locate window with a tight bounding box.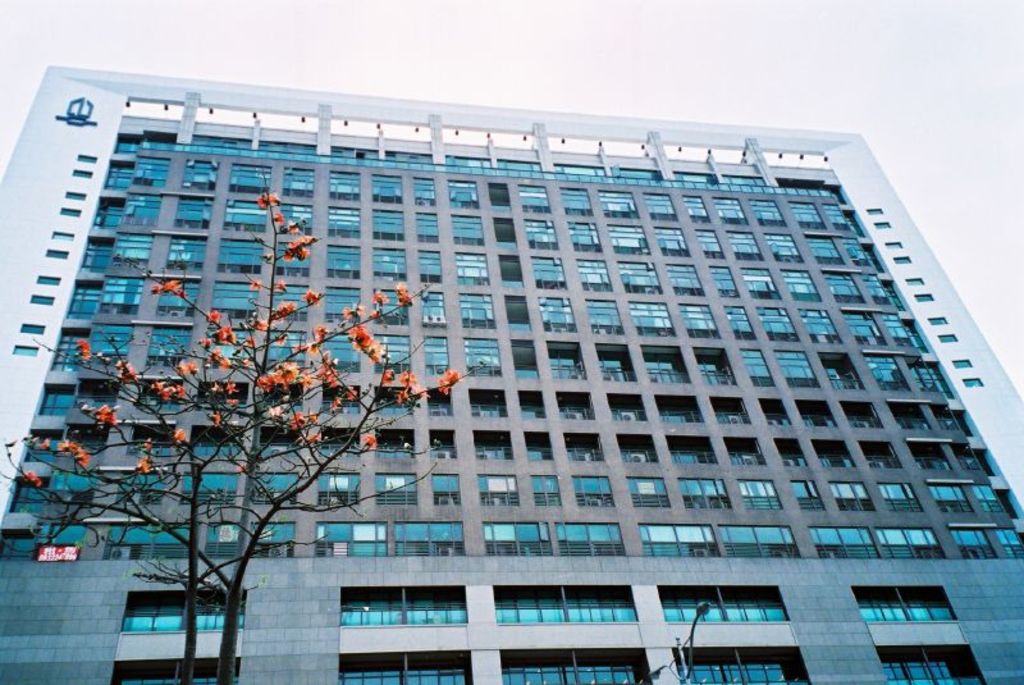
[278,291,306,321].
